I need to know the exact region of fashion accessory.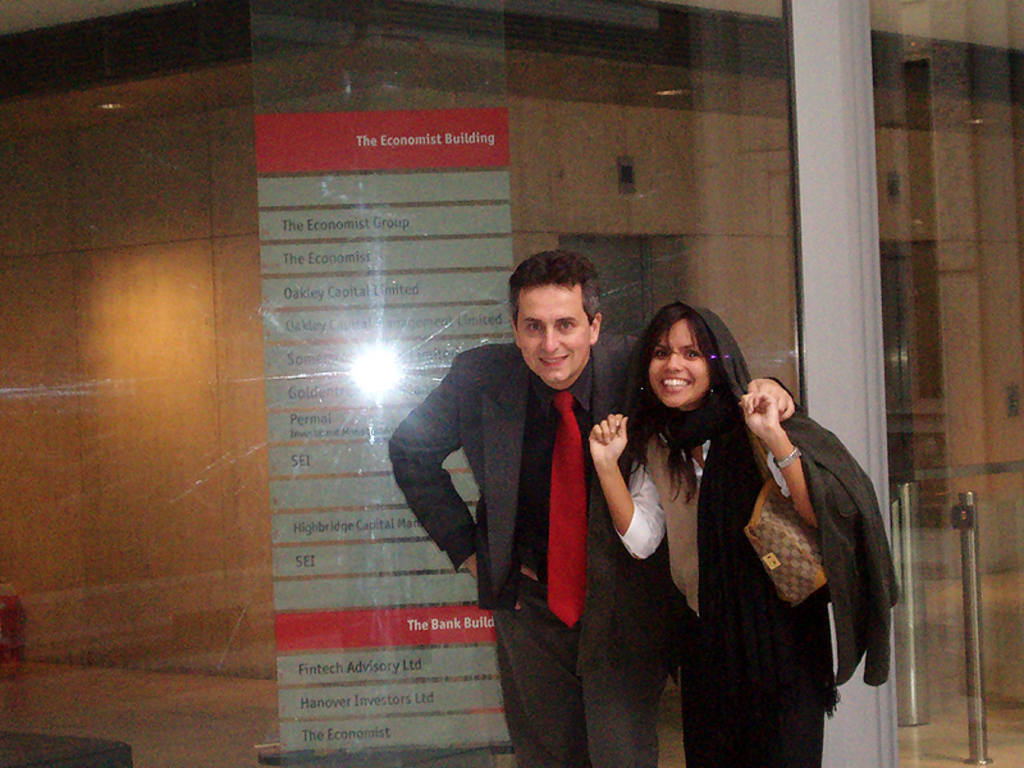
Region: select_region(744, 431, 831, 611).
